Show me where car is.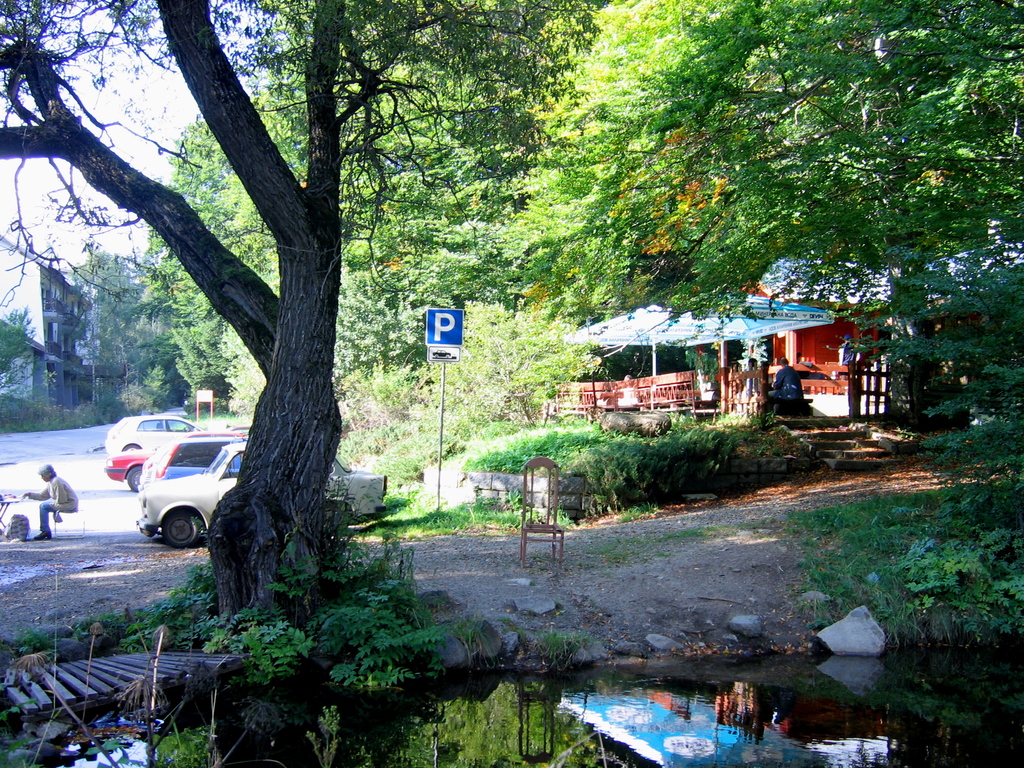
car is at 131, 440, 387, 550.
